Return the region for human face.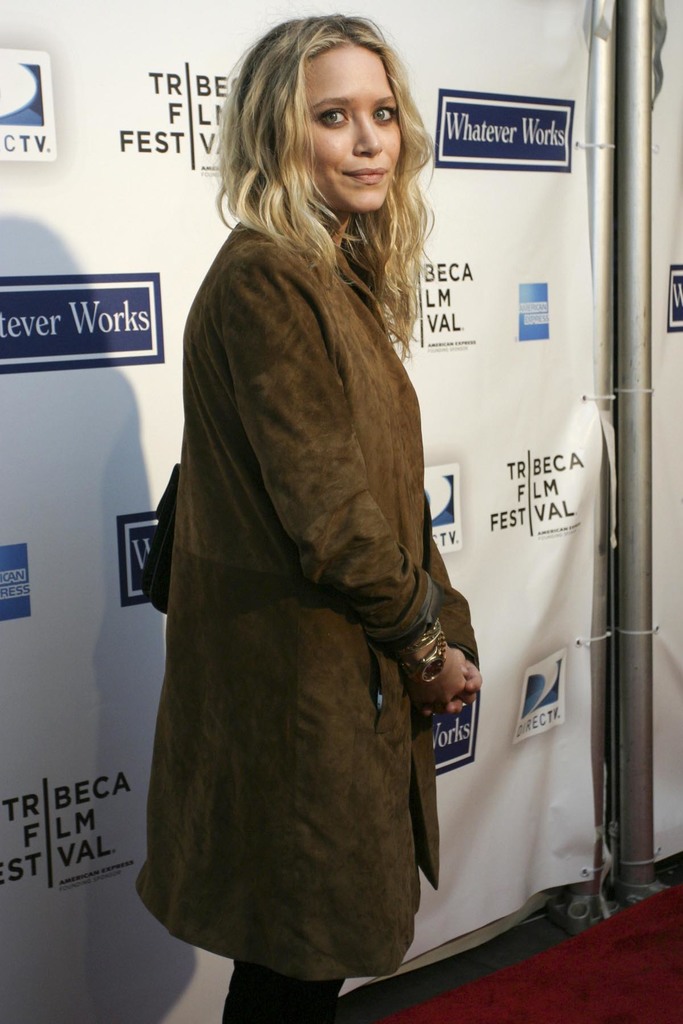
{"x1": 302, "y1": 42, "x2": 404, "y2": 212}.
